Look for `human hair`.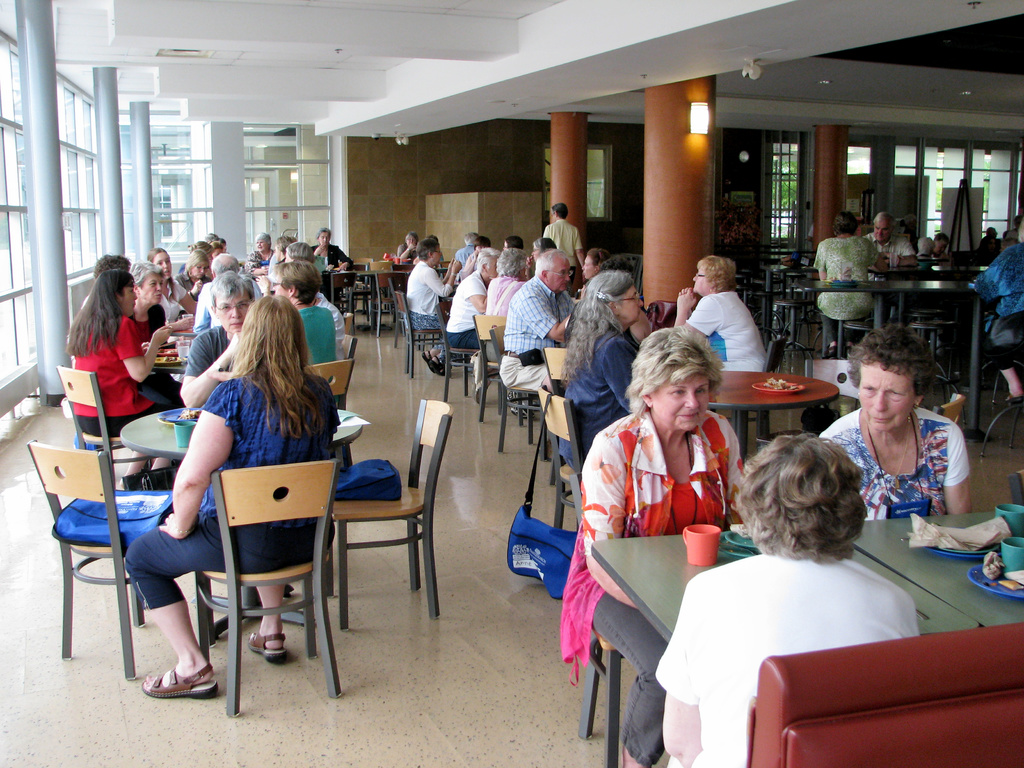
Found: box=[210, 252, 242, 275].
